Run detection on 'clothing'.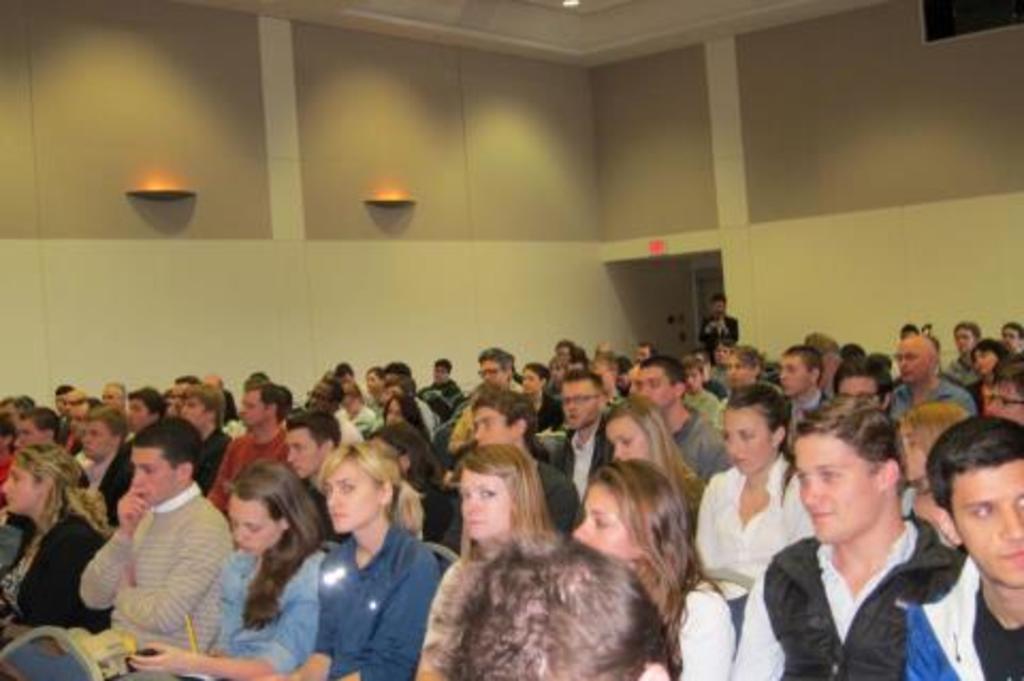
Result: bbox(4, 510, 96, 643).
